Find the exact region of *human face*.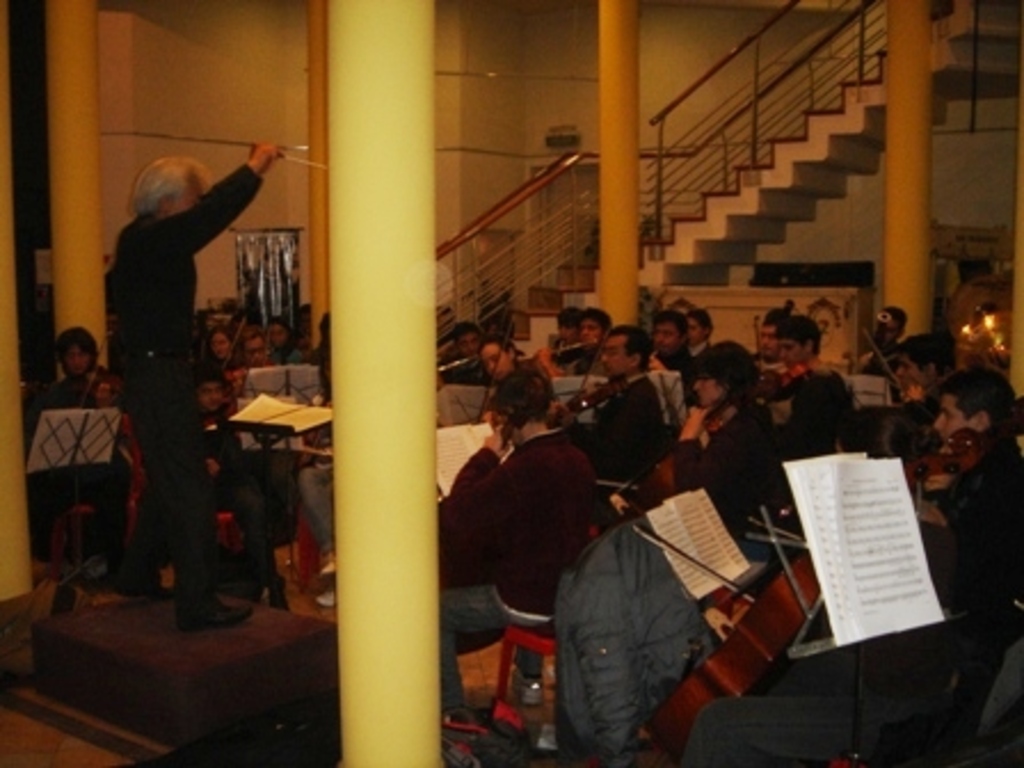
Exact region: l=683, t=320, r=702, b=343.
